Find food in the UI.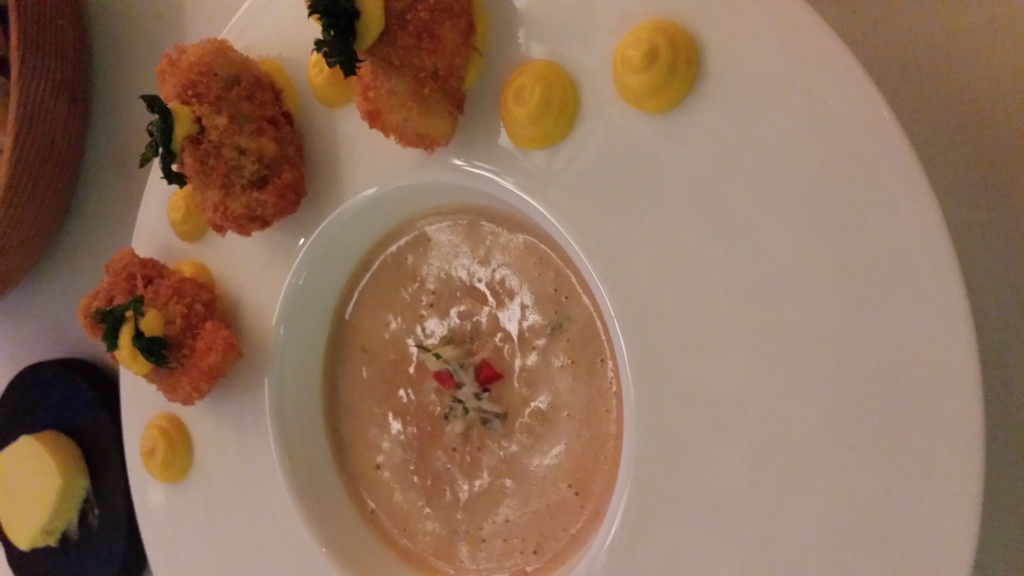
UI element at 314,0,488,156.
